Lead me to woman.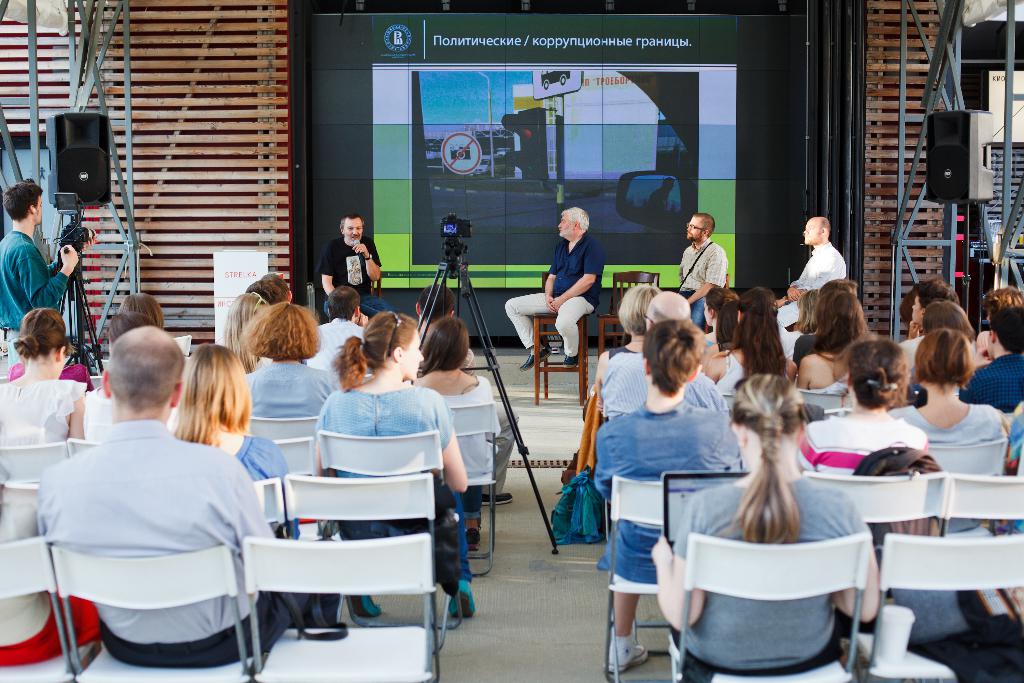
Lead to 246, 297, 342, 423.
